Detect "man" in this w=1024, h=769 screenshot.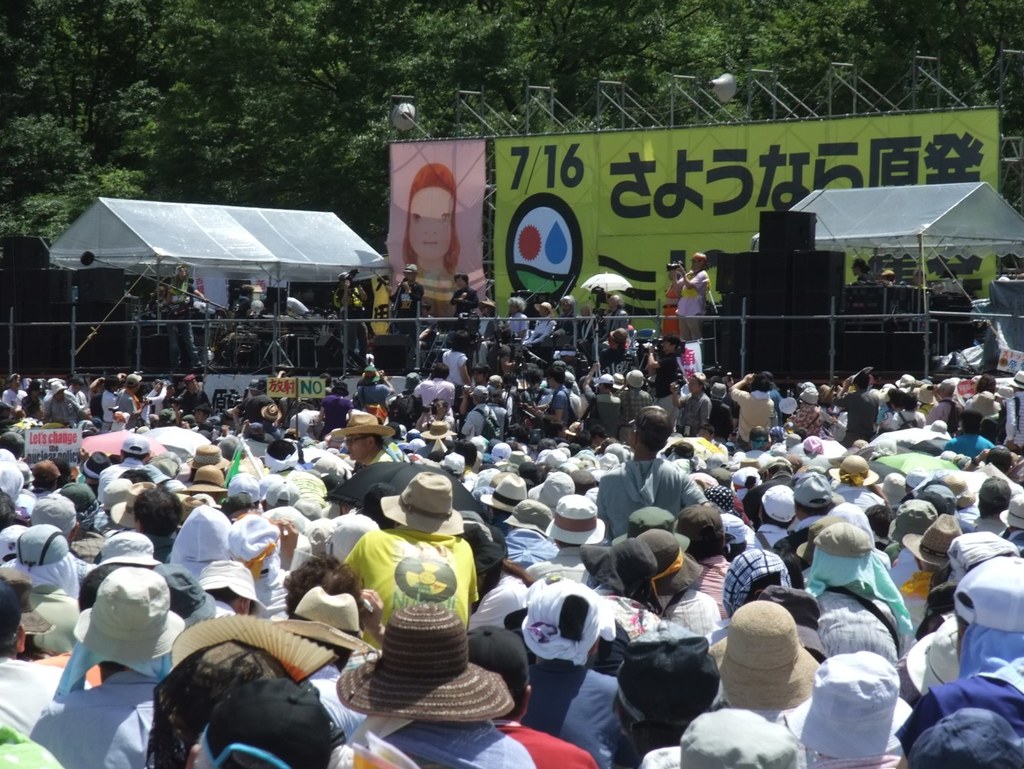
Detection: {"left": 545, "top": 296, "right": 580, "bottom": 347}.
